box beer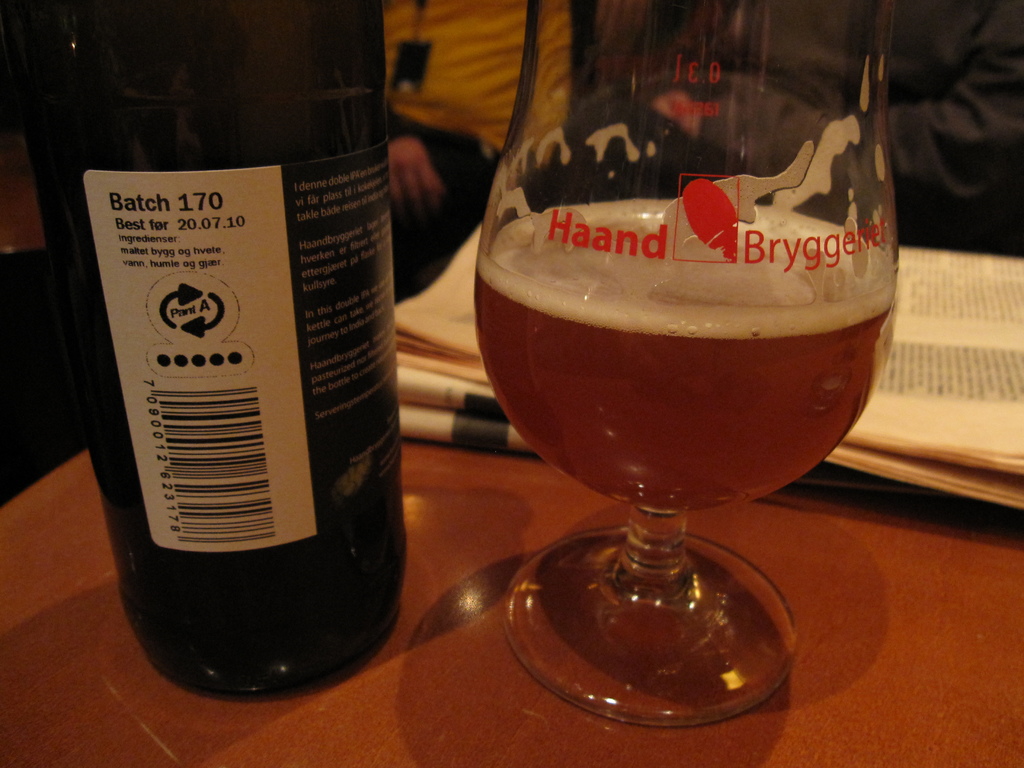
(x1=476, y1=188, x2=896, y2=520)
